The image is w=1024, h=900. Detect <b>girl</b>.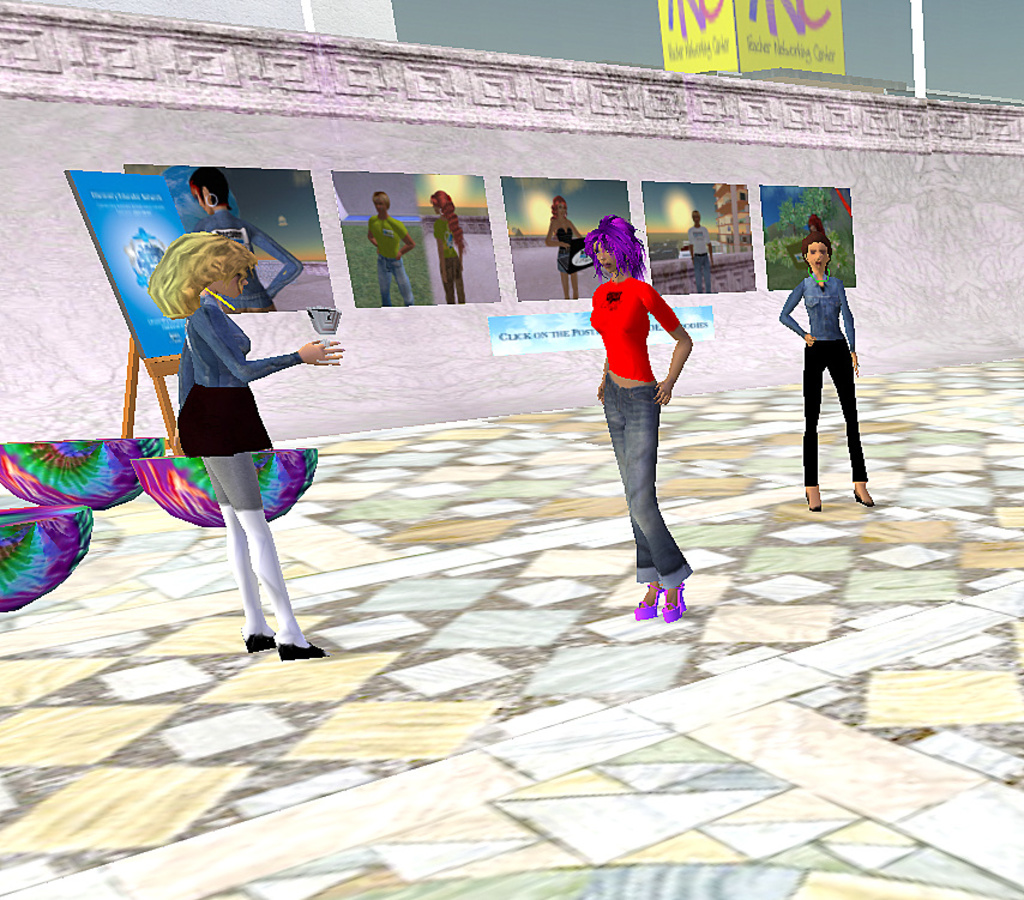
Detection: (left=150, top=232, right=342, bottom=657).
